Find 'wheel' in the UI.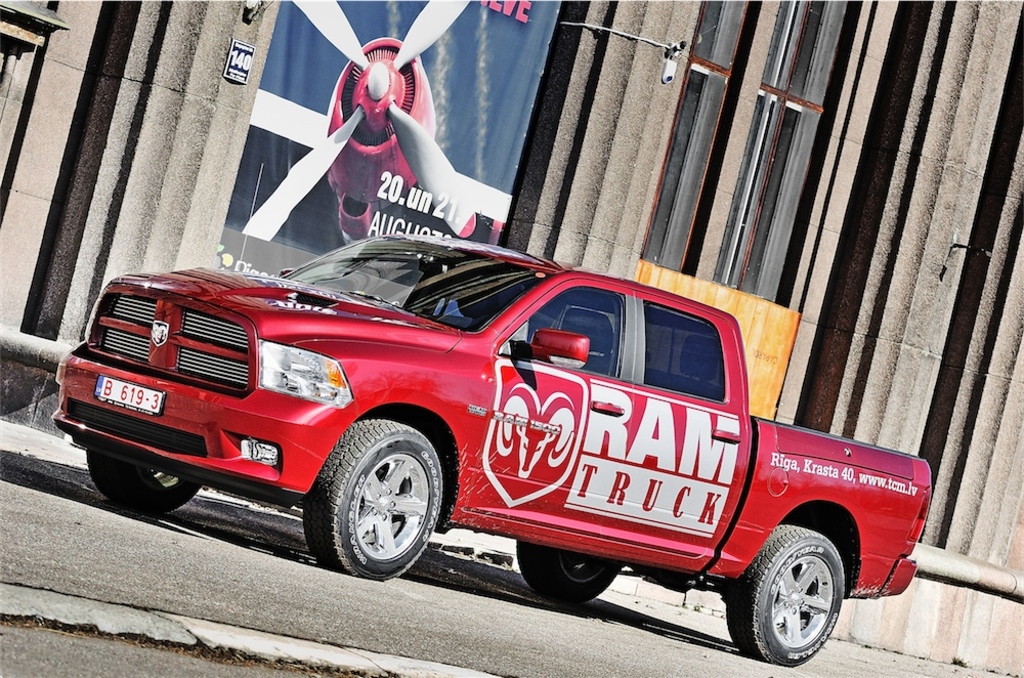
UI element at region(82, 444, 204, 521).
